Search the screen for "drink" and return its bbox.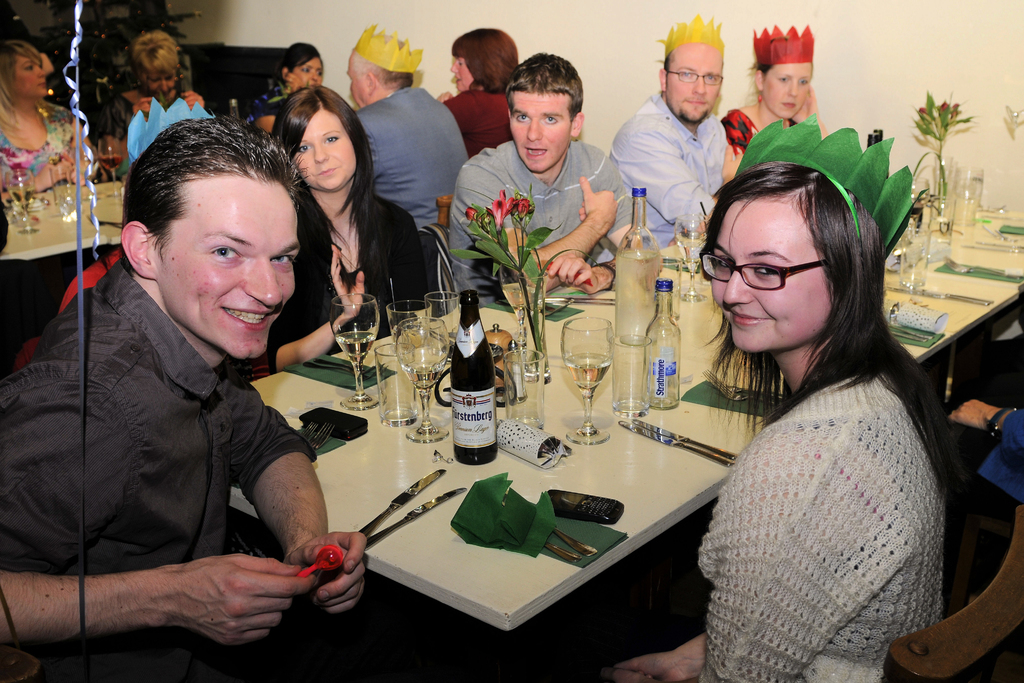
Found: left=333, top=330, right=376, bottom=366.
